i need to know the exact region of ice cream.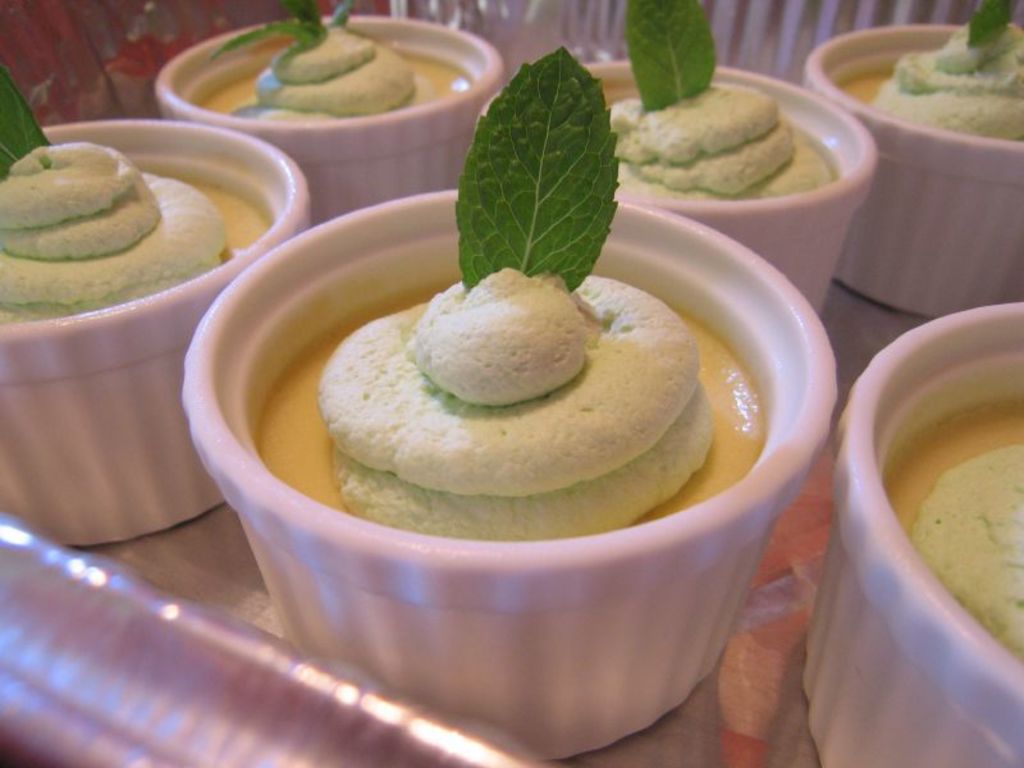
Region: bbox(195, 0, 481, 134).
